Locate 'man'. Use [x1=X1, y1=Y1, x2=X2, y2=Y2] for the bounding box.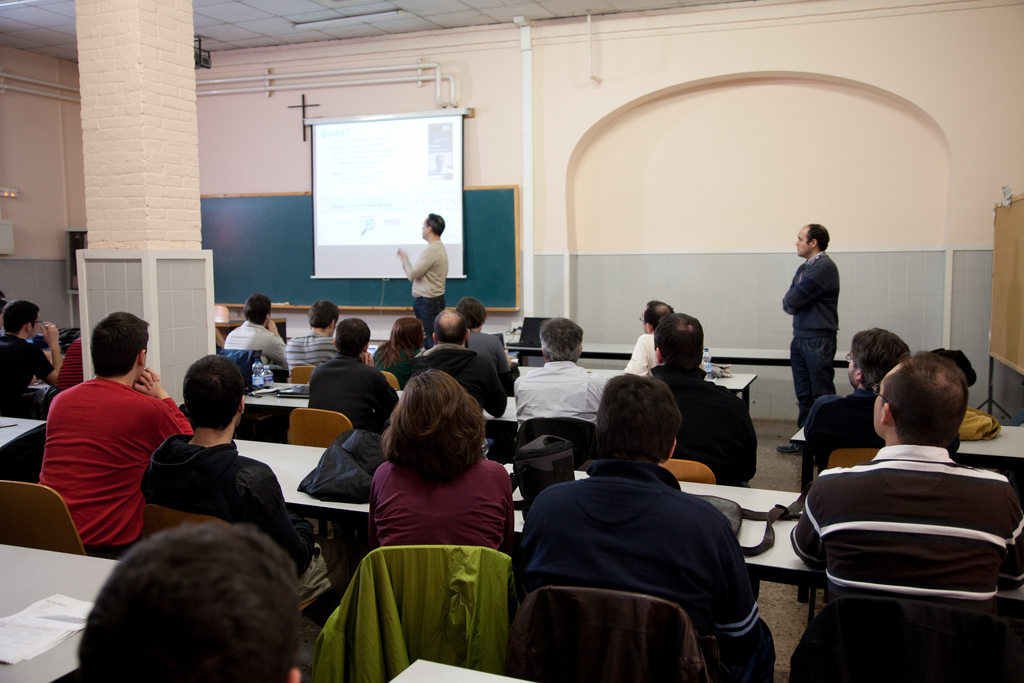
[x1=623, y1=300, x2=673, y2=377].
